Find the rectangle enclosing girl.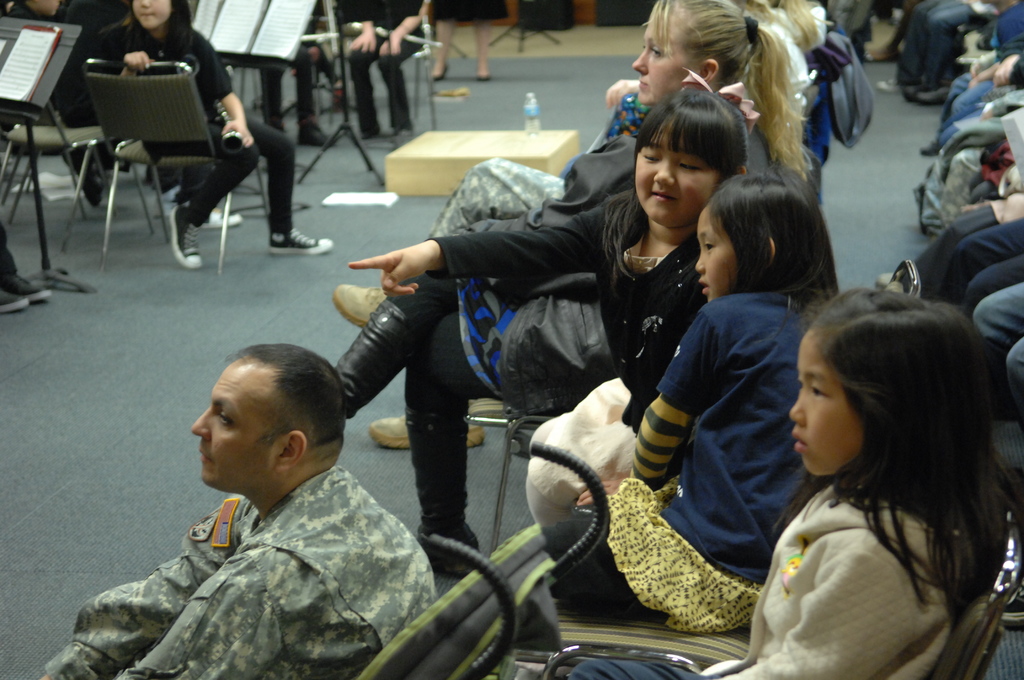
[562,287,1014,679].
